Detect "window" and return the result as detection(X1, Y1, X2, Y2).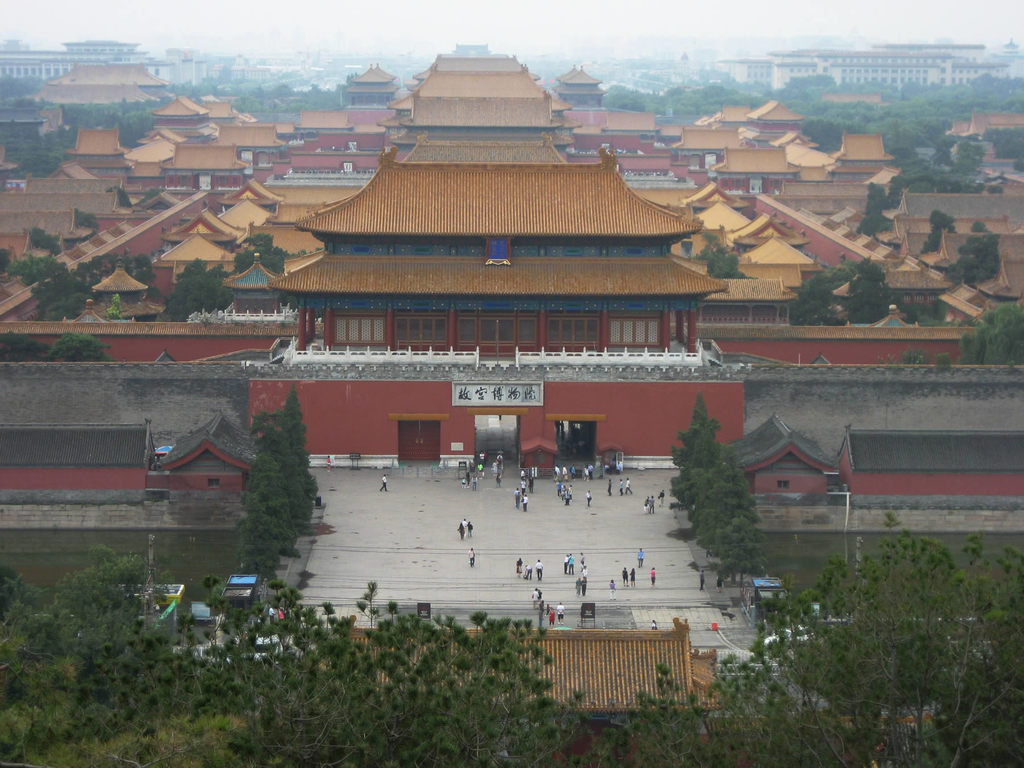
detection(607, 320, 661, 346).
